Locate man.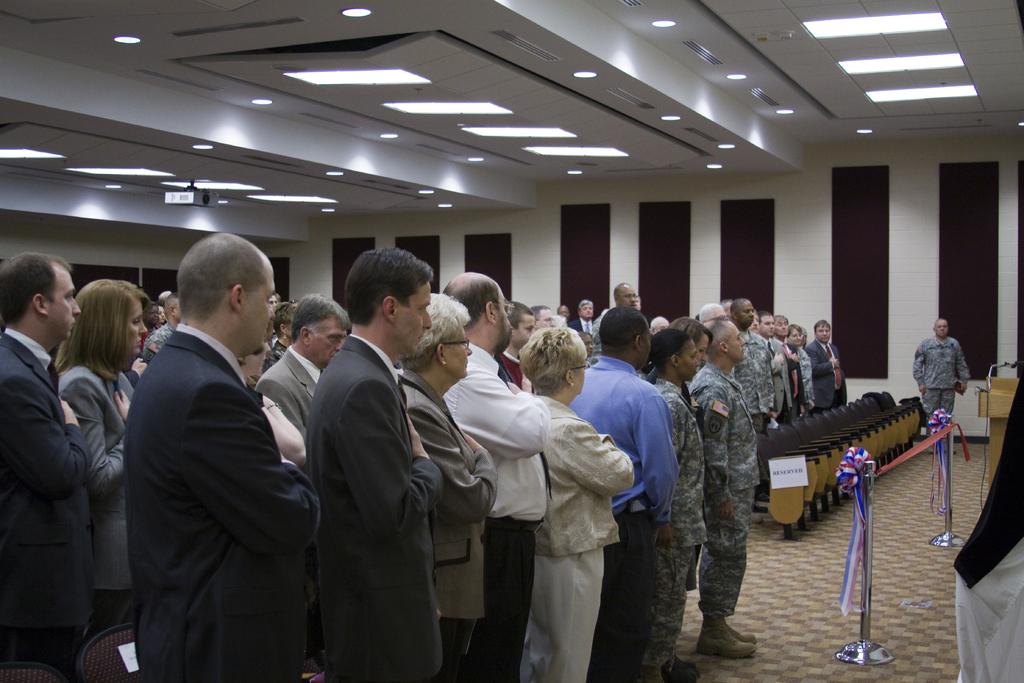
Bounding box: locate(732, 295, 772, 436).
